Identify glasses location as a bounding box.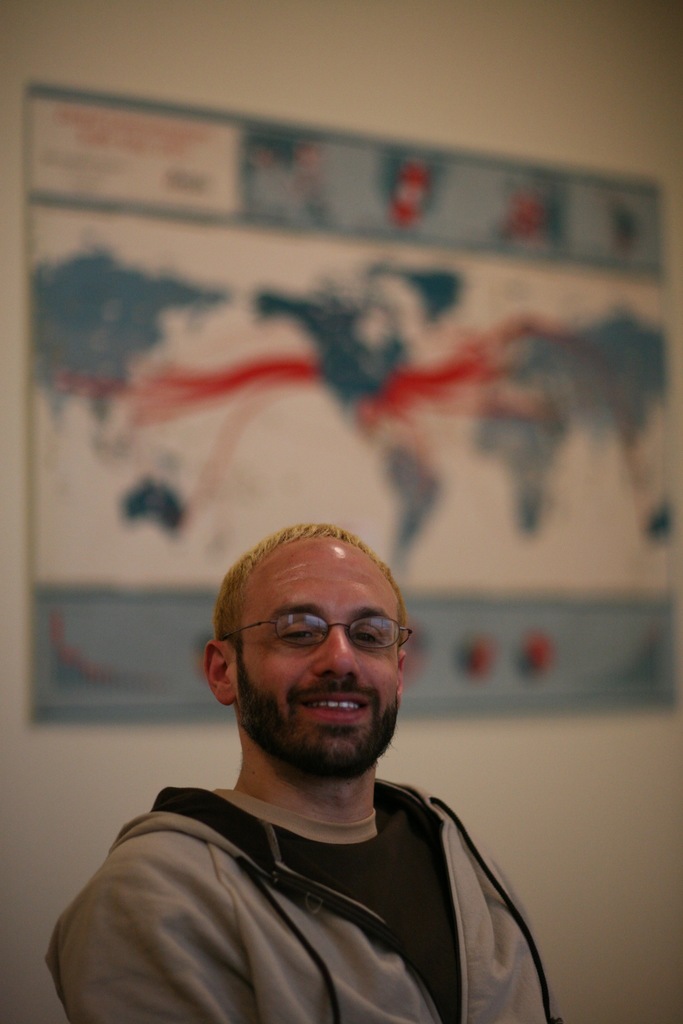
region(229, 613, 413, 650).
